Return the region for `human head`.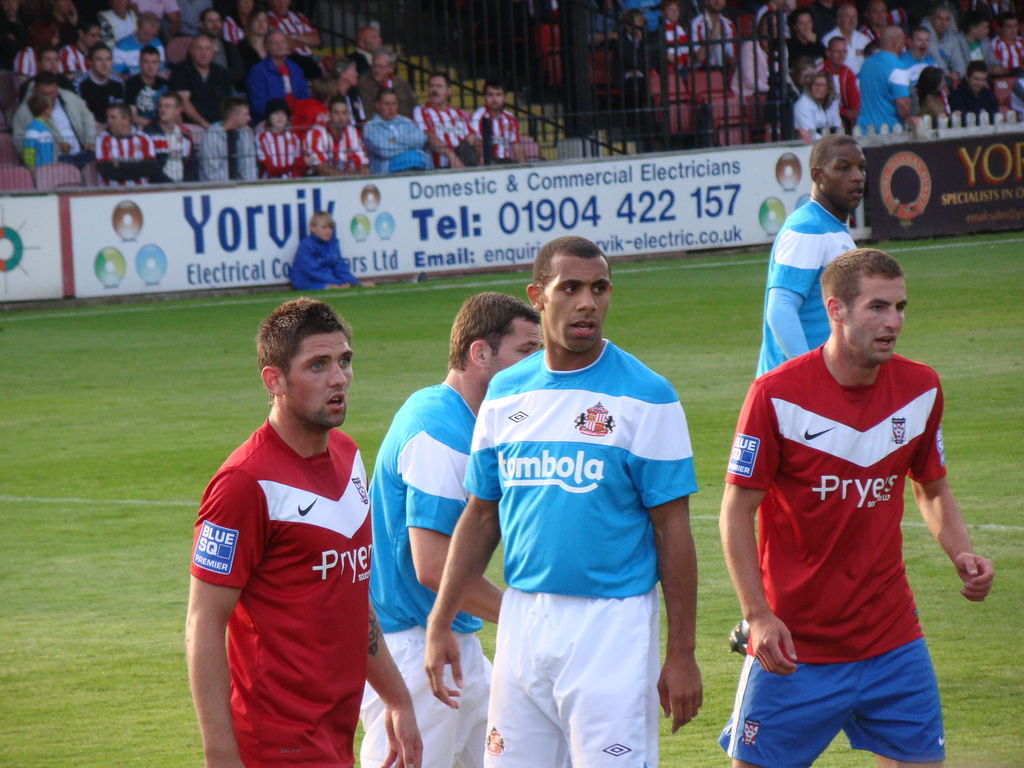
(left=808, top=135, right=867, bottom=214).
